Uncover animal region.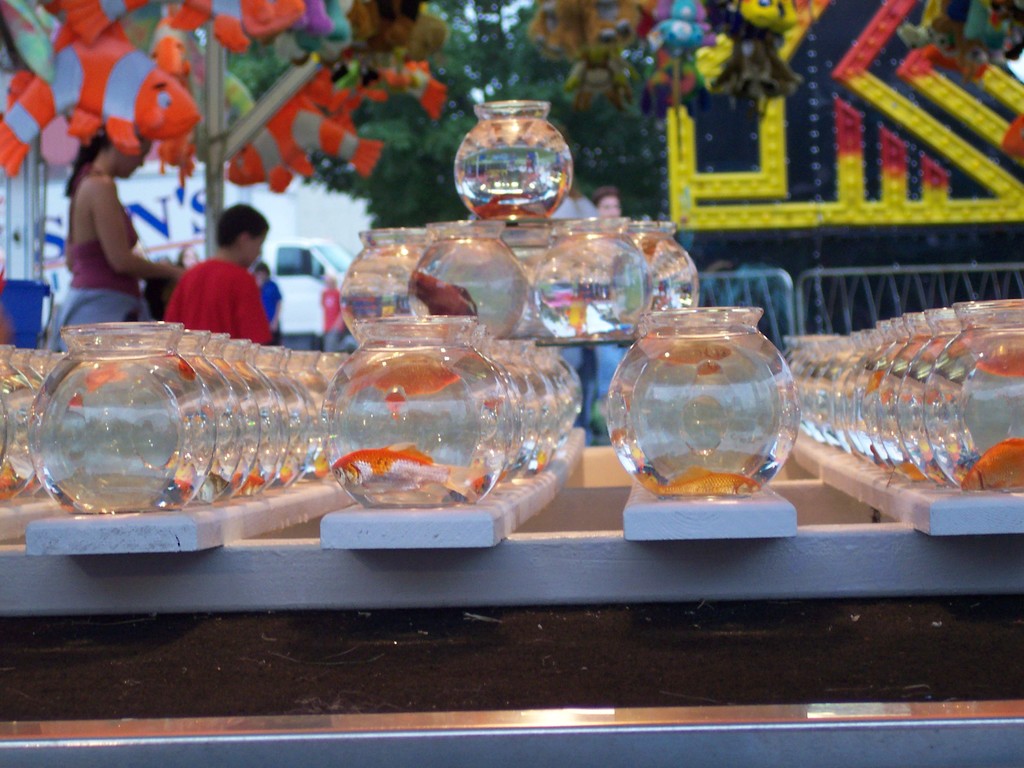
Uncovered: left=475, top=196, right=544, bottom=227.
